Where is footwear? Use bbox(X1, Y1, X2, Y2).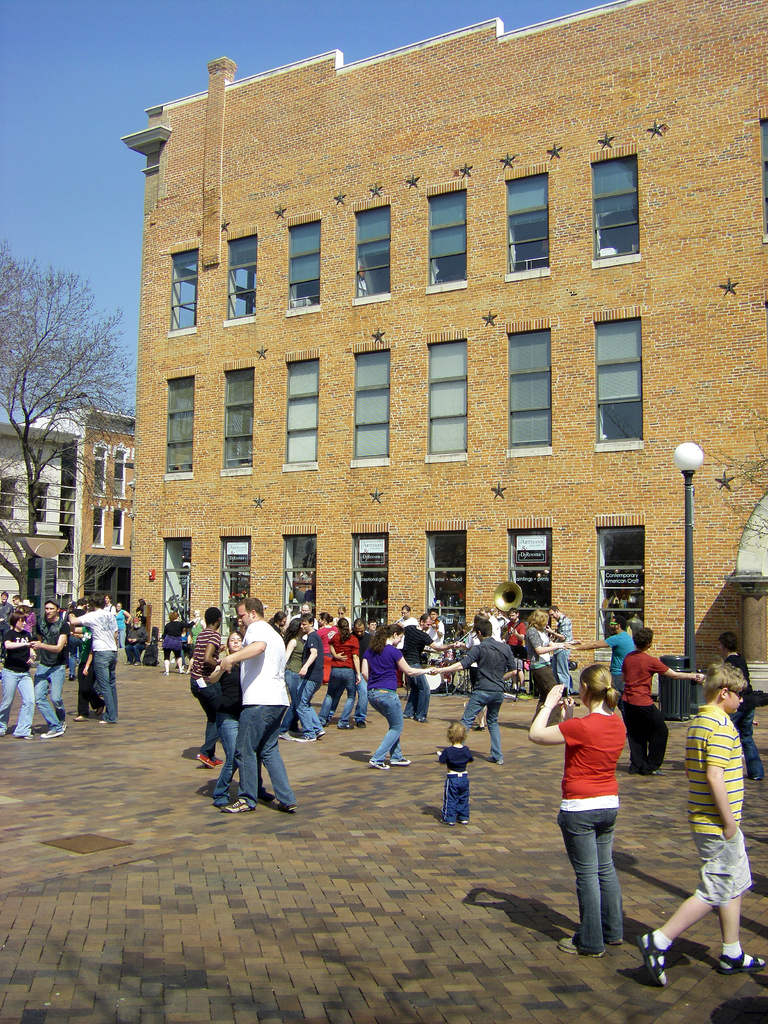
bbox(719, 955, 765, 970).
